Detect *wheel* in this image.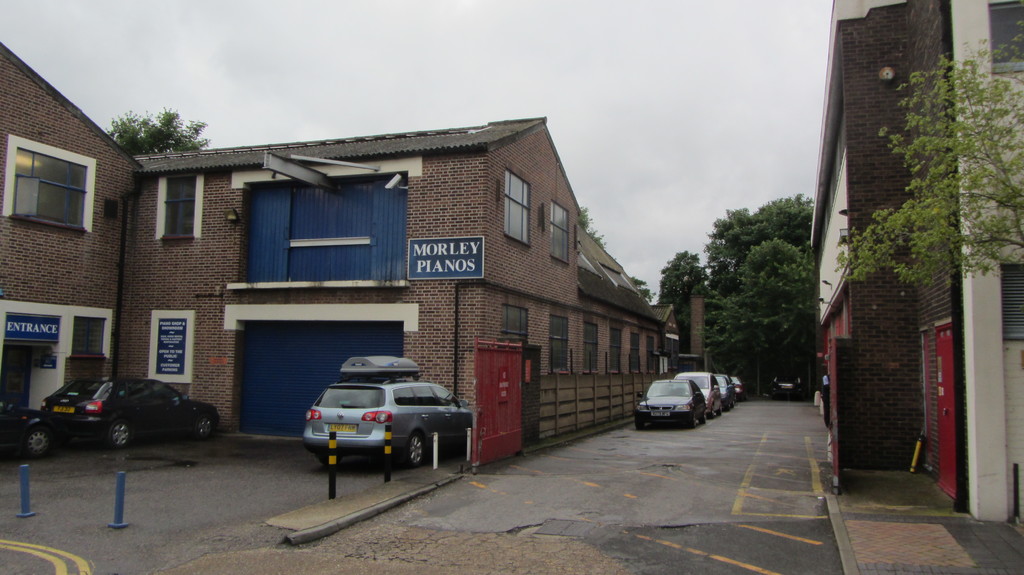
Detection: 715 408 722 414.
